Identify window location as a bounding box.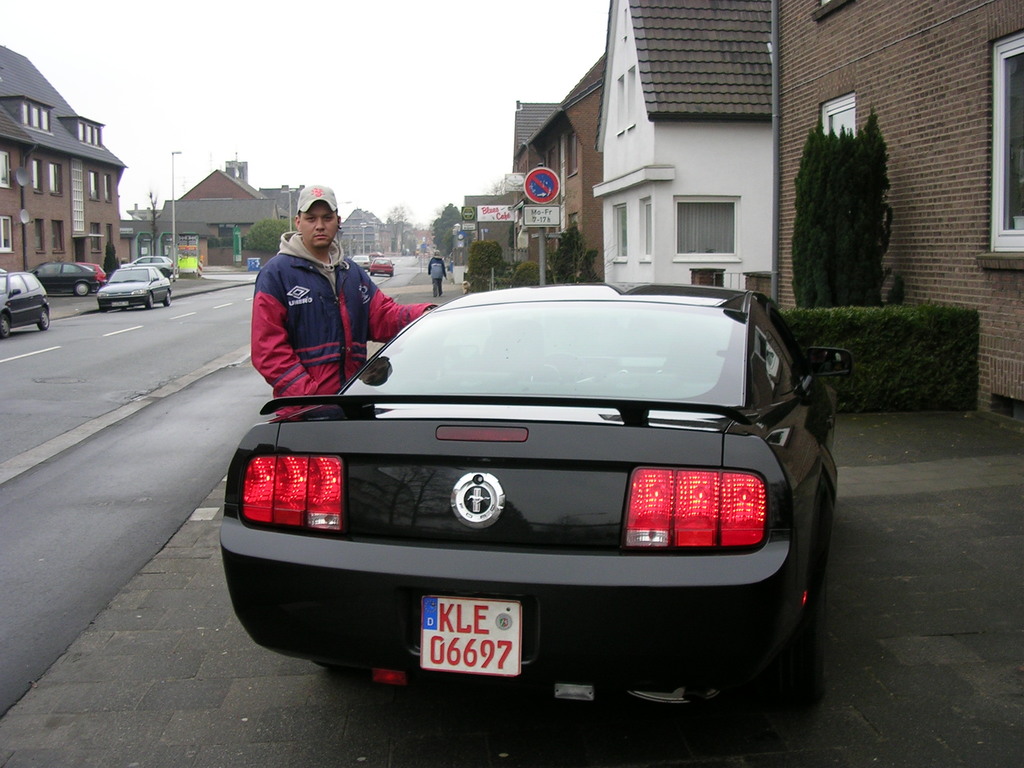
crop(43, 110, 51, 129).
